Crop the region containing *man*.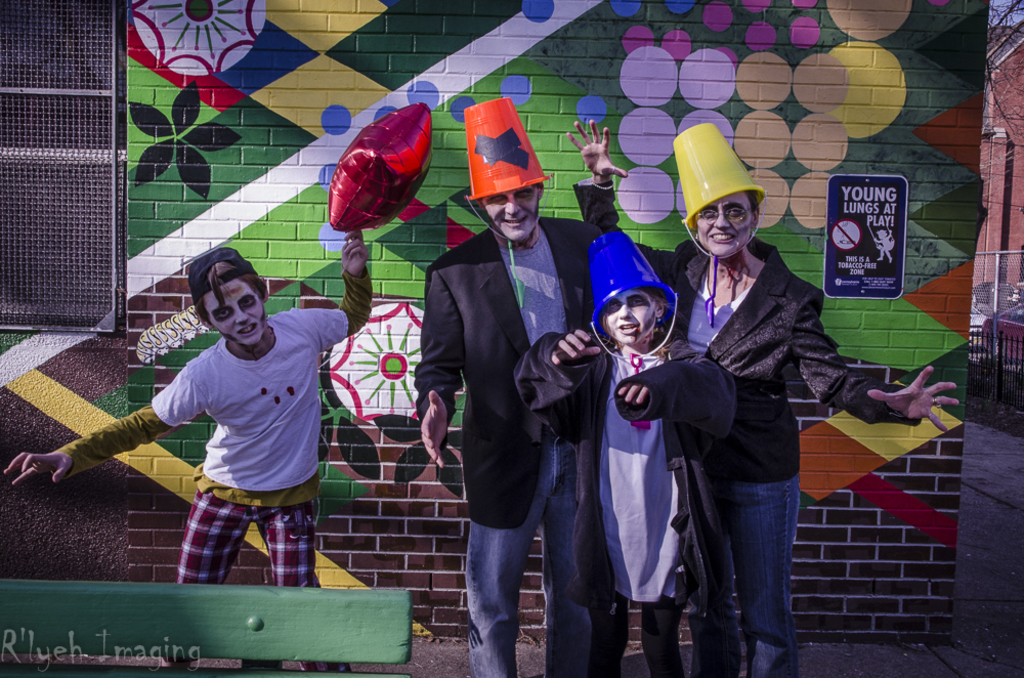
Crop region: 404 94 642 677.
